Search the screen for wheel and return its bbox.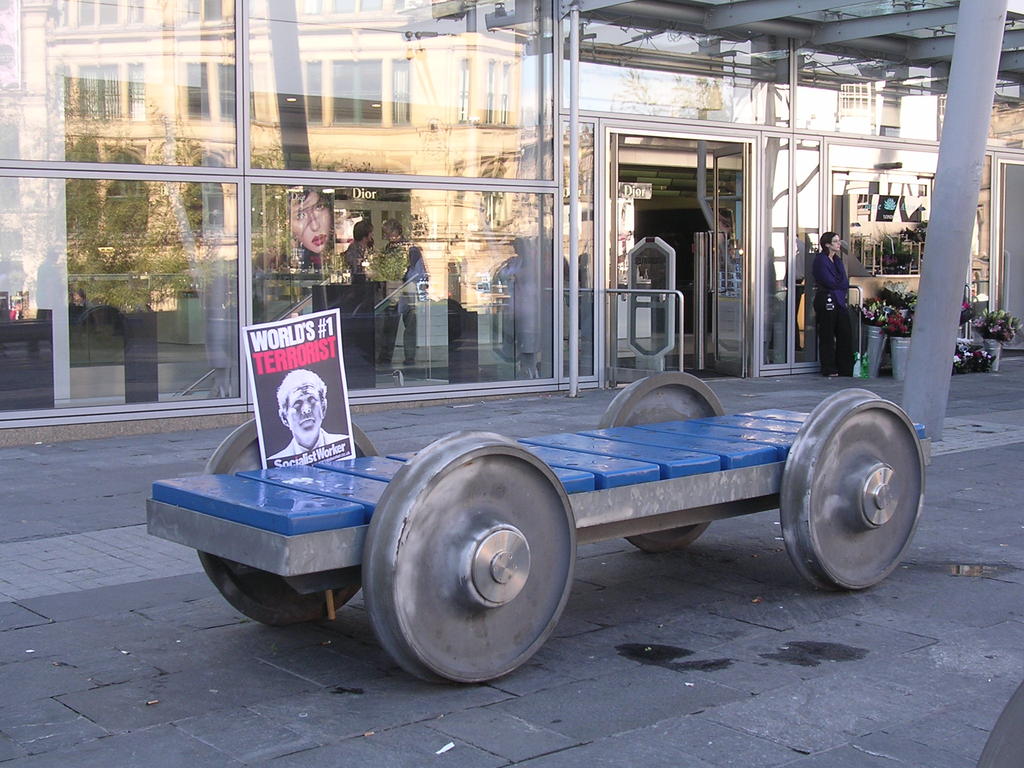
Found: x1=362, y1=430, x2=576, y2=684.
